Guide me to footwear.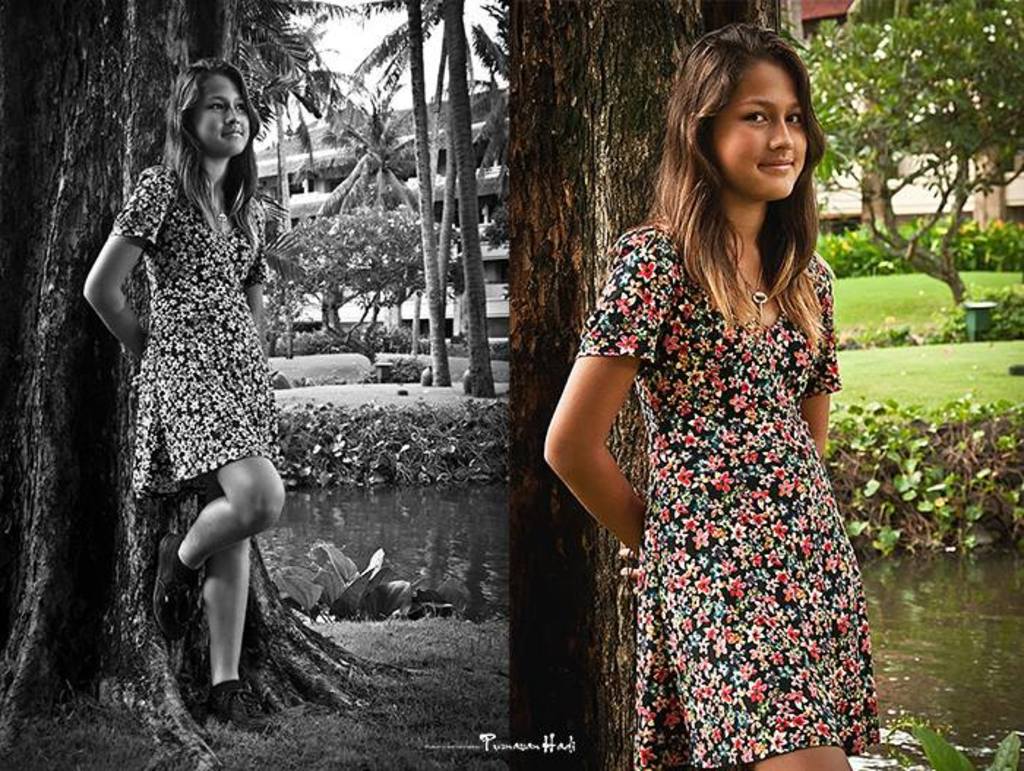
Guidance: bbox=[149, 530, 209, 635].
